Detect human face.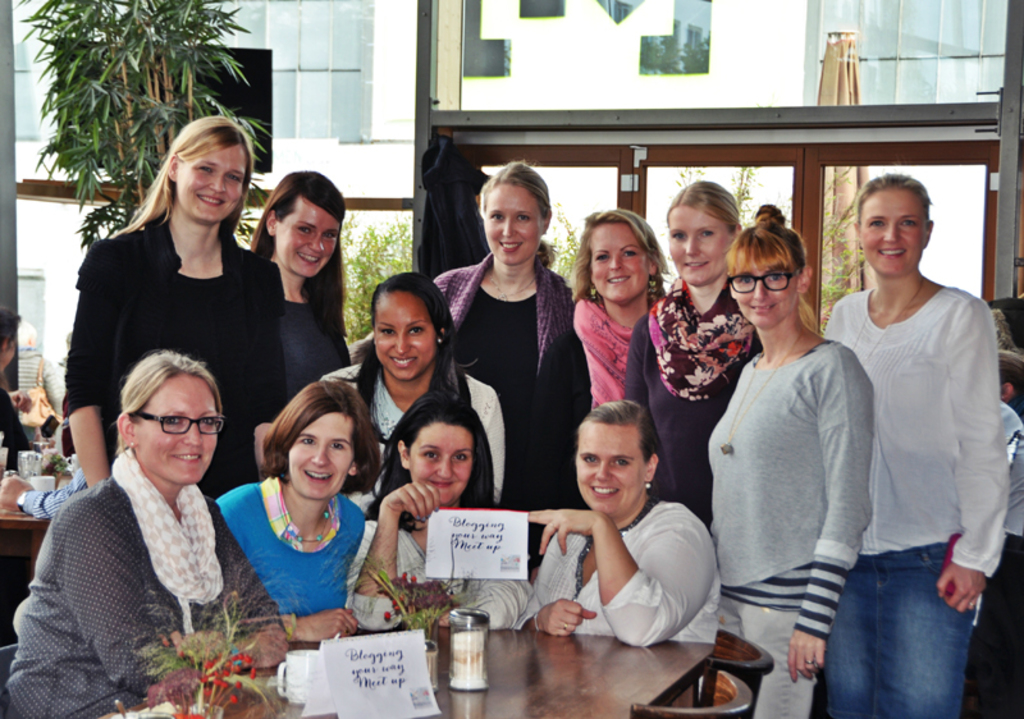
Detected at x1=731, y1=246, x2=801, y2=328.
